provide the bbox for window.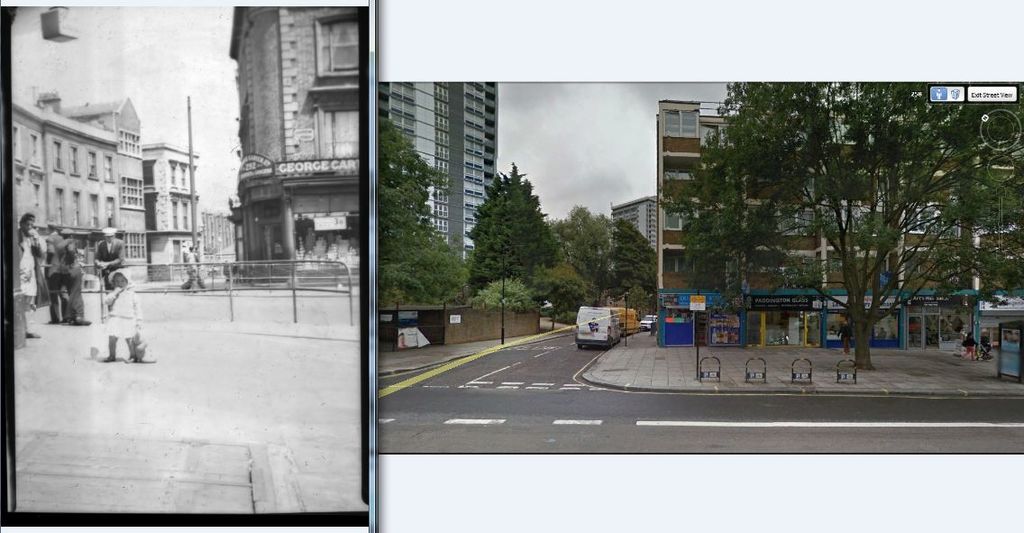
{"left": 169, "top": 165, "right": 178, "bottom": 189}.
